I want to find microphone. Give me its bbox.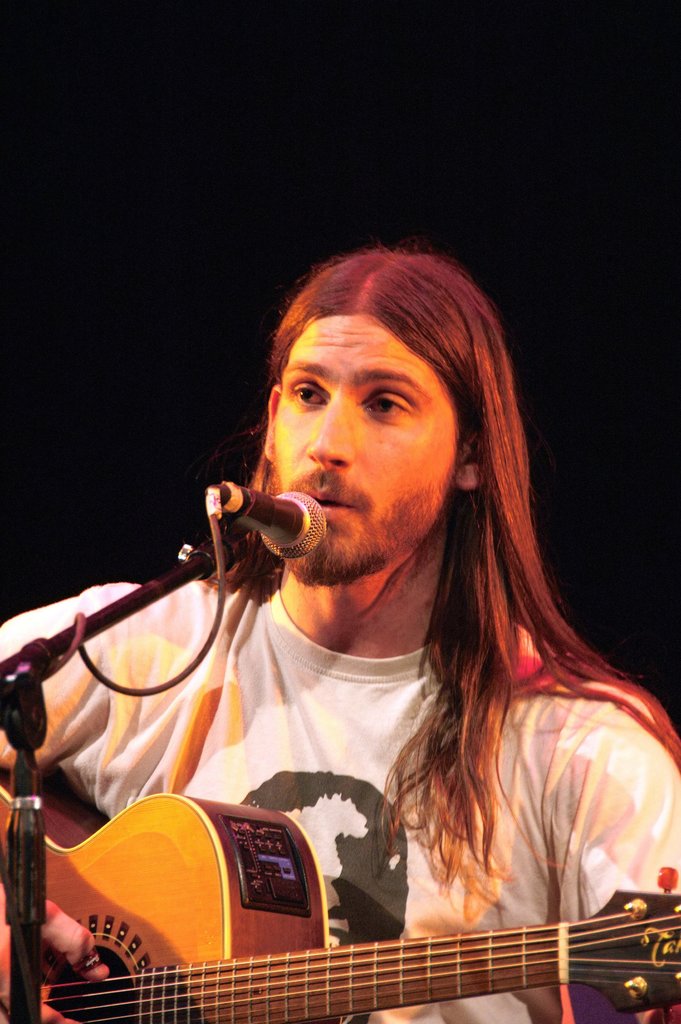
[209,490,333,567].
